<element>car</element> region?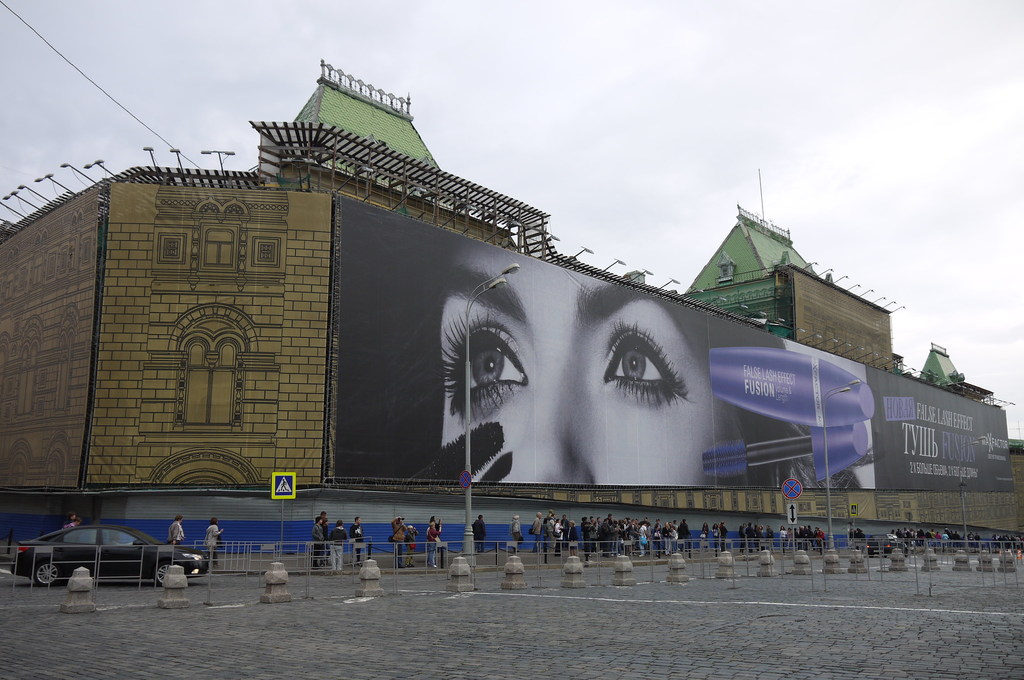
pyautogui.locateOnScreen(6, 517, 207, 587)
